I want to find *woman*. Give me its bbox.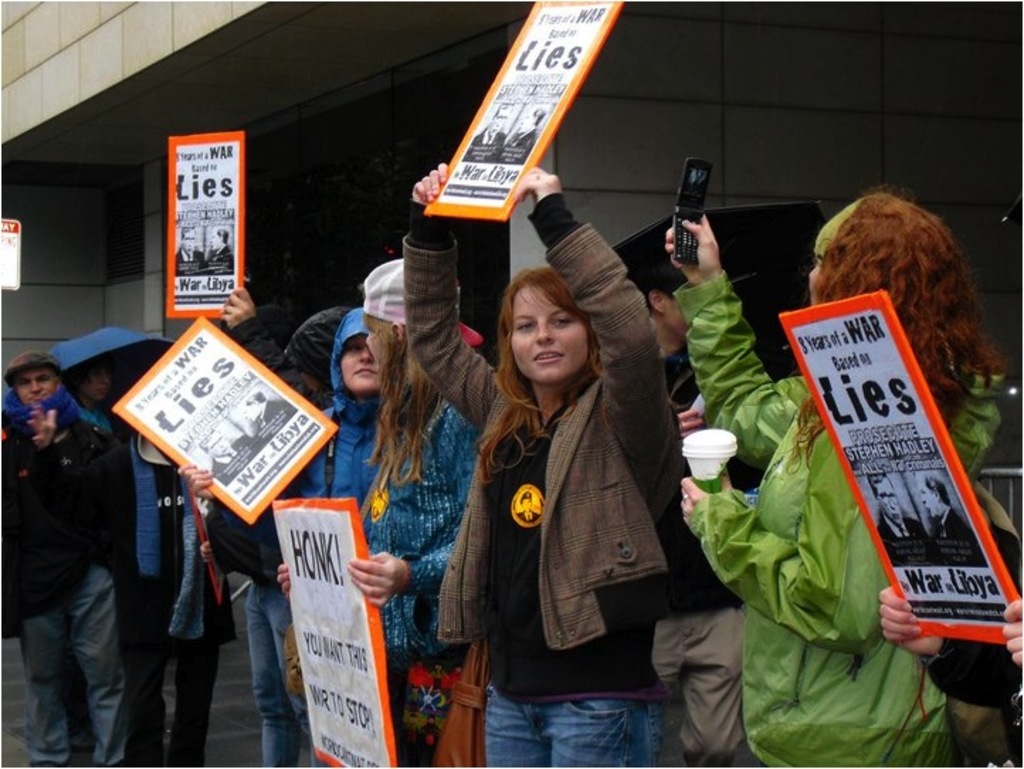
[x1=664, y1=214, x2=1004, y2=768].
